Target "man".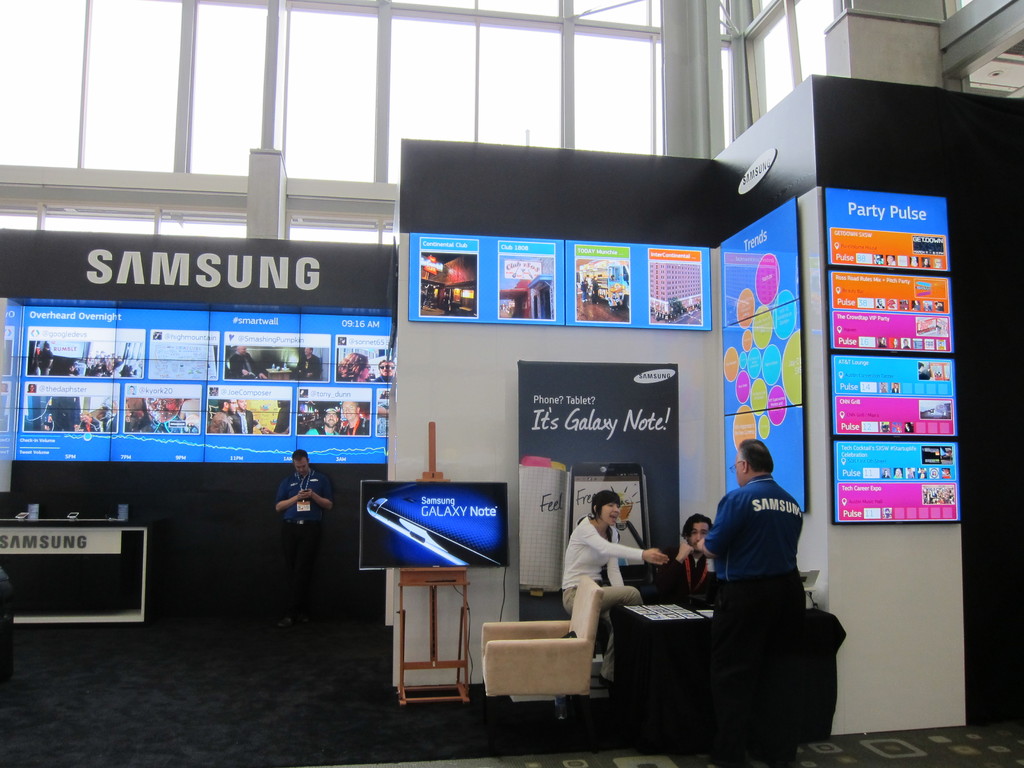
Target region: 902, 420, 912, 433.
